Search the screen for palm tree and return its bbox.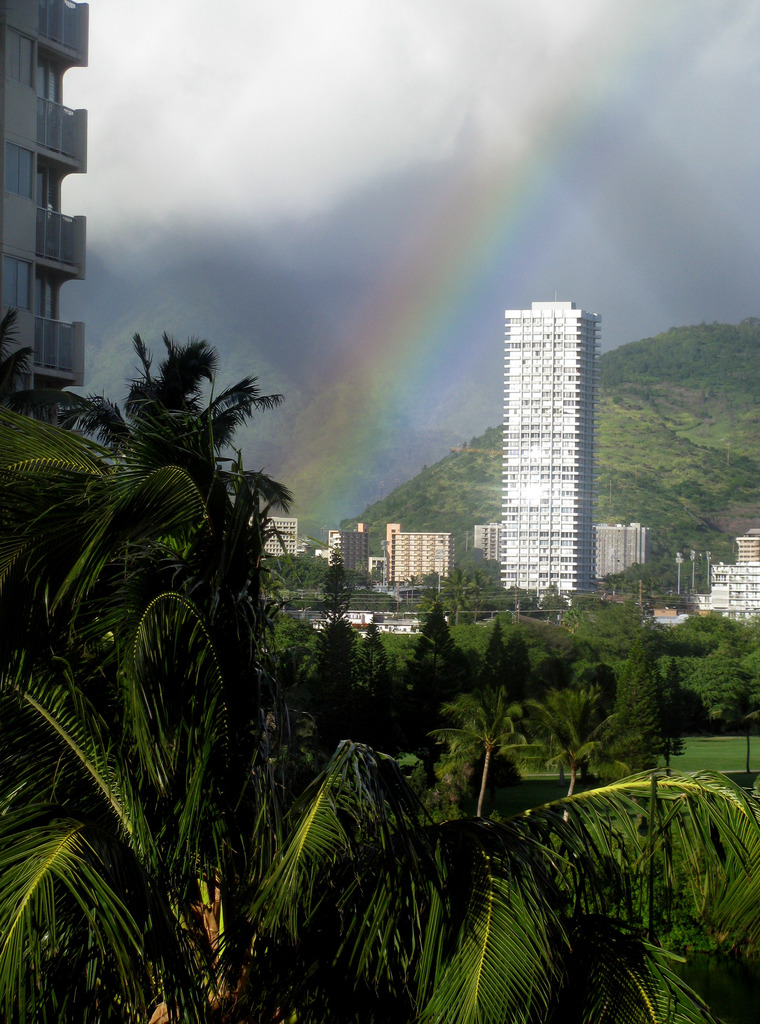
Found: pyautogui.locateOnScreen(186, 698, 391, 1023).
